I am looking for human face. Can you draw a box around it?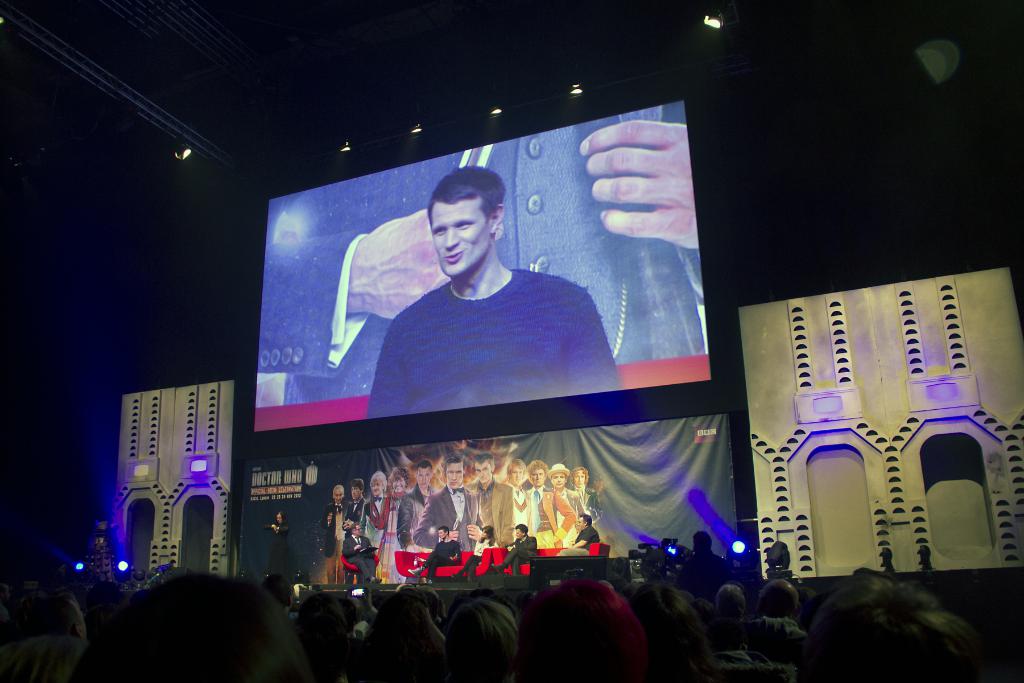
Sure, the bounding box is {"x1": 333, "y1": 488, "x2": 342, "y2": 504}.
